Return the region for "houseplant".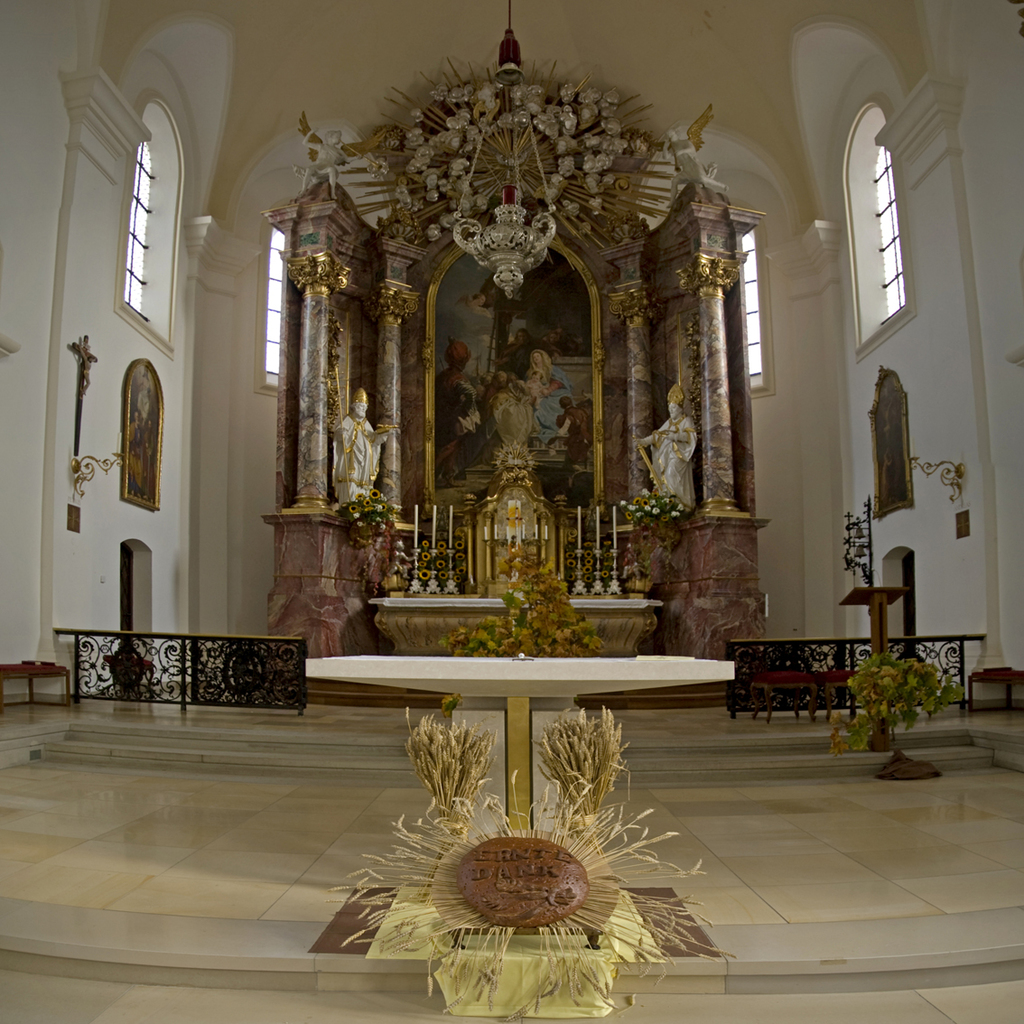
836,648,965,782.
